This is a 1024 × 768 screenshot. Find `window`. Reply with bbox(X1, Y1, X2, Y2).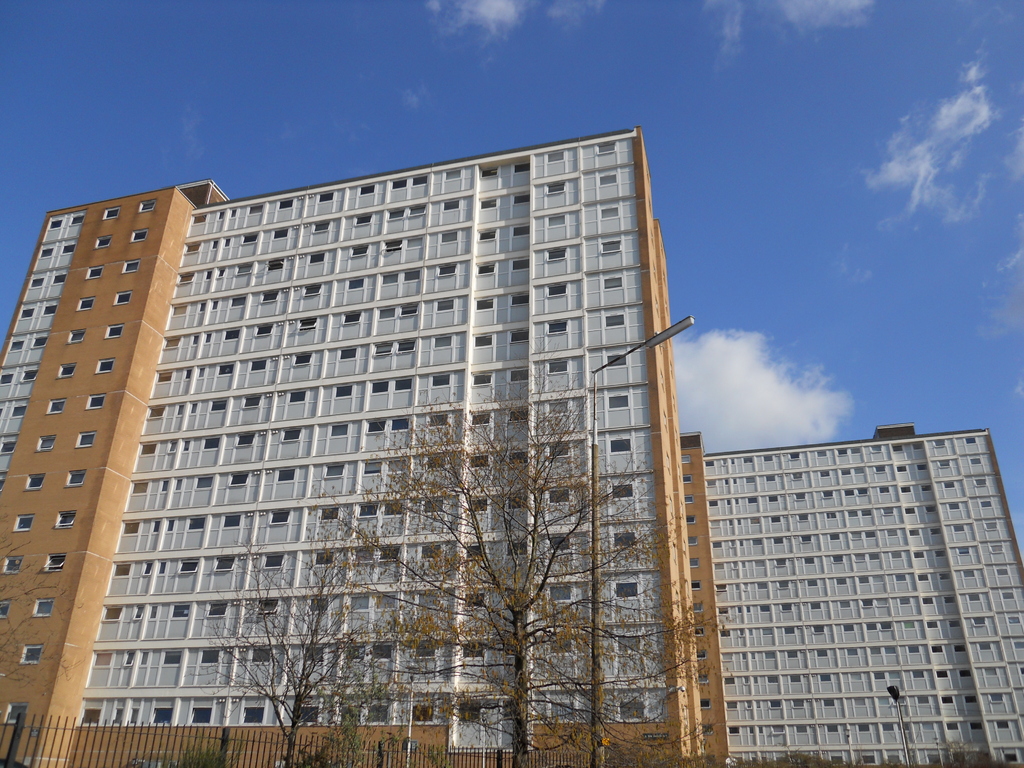
bbox(728, 728, 740, 735).
